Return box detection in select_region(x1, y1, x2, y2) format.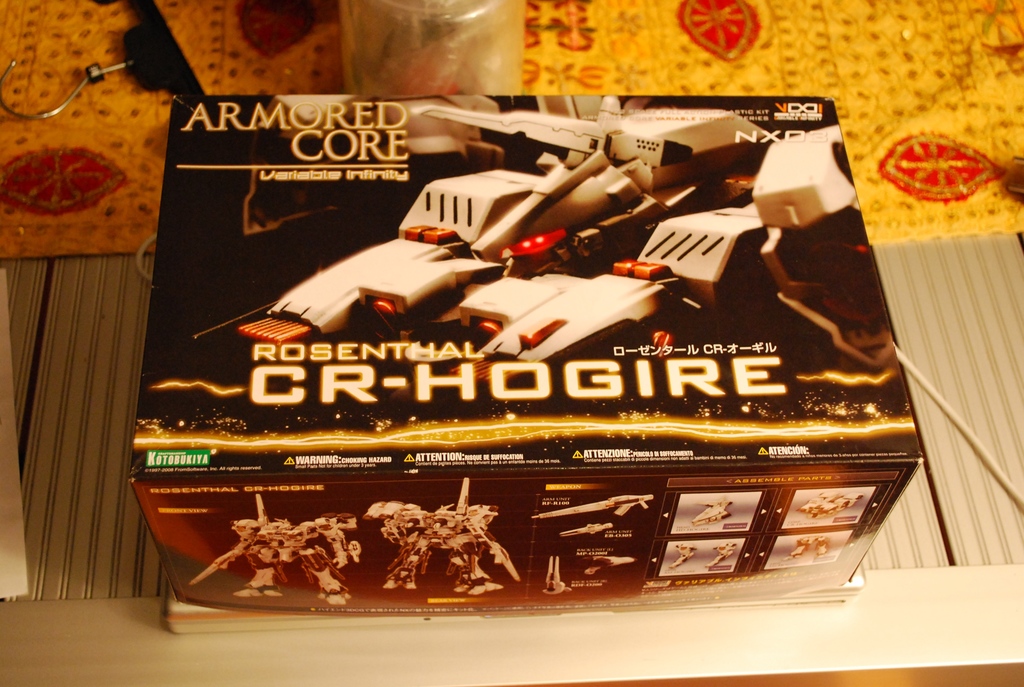
select_region(54, 99, 970, 644).
